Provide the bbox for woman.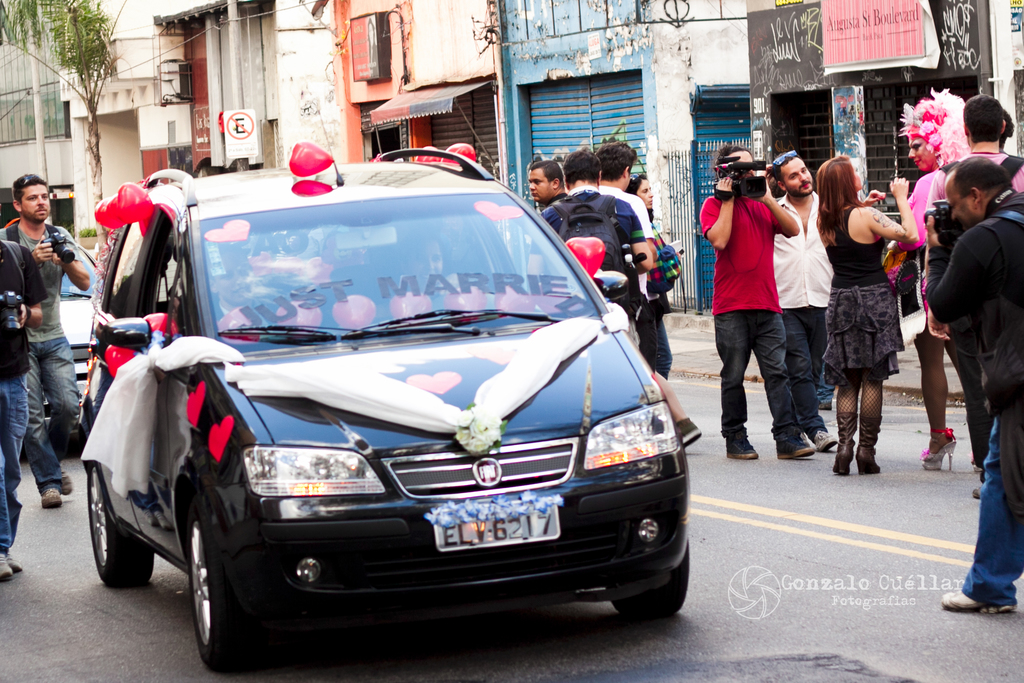
pyautogui.locateOnScreen(826, 166, 927, 492).
